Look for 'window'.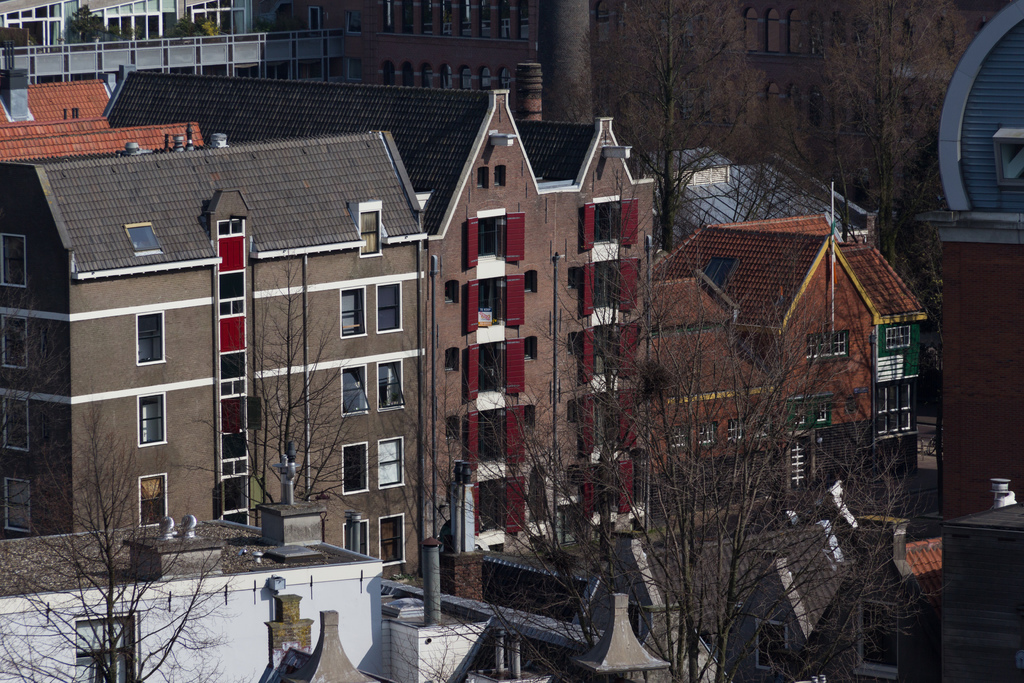
Found: bbox(227, 481, 247, 509).
